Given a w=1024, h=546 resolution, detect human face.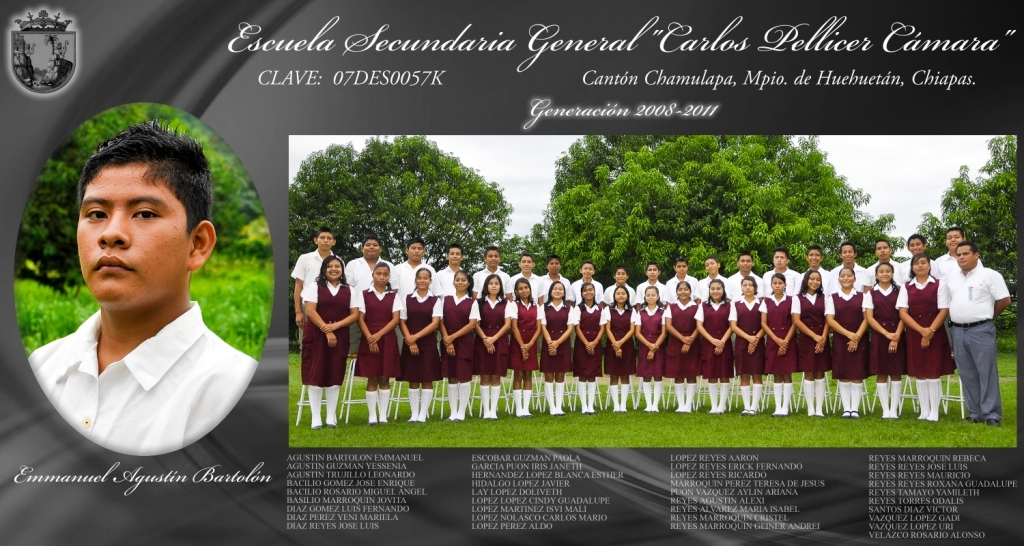
{"left": 455, "top": 272, "right": 469, "bottom": 292}.
